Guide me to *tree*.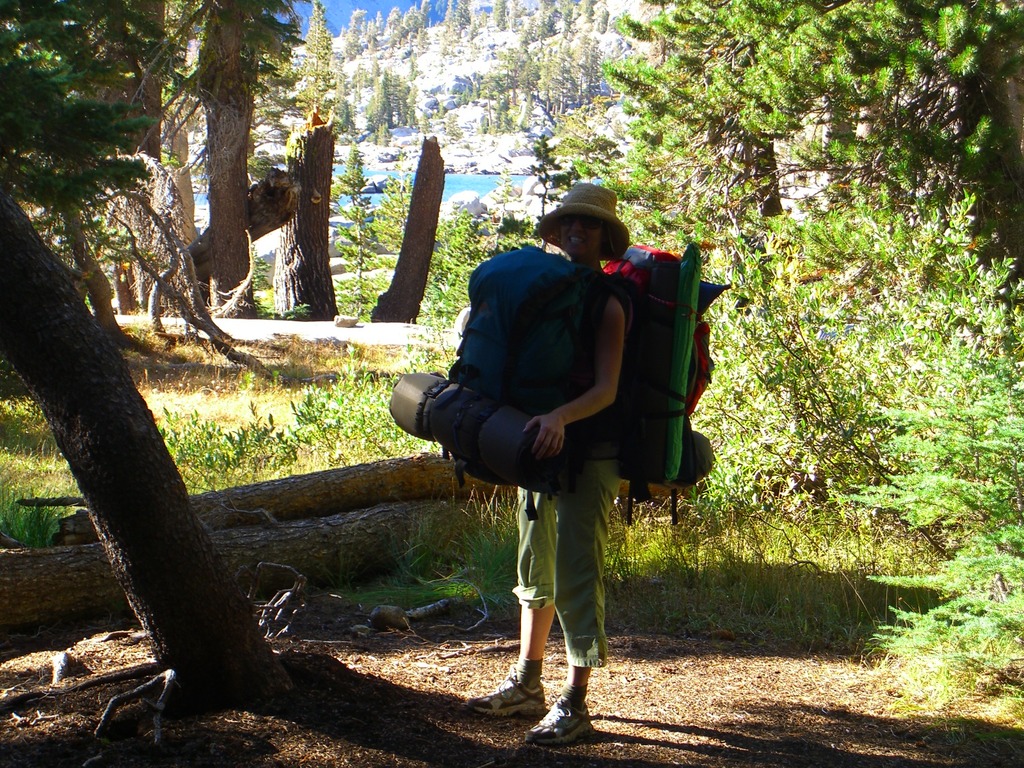
Guidance: left=479, top=99, right=519, bottom=141.
